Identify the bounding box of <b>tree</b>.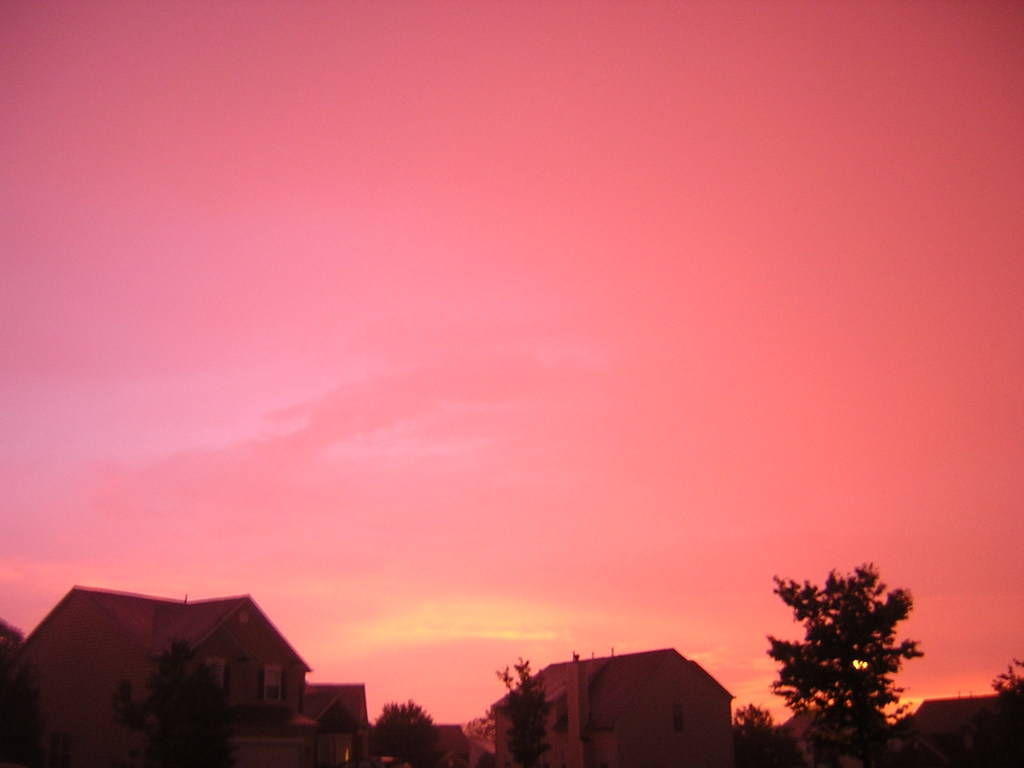
detection(994, 653, 1023, 762).
